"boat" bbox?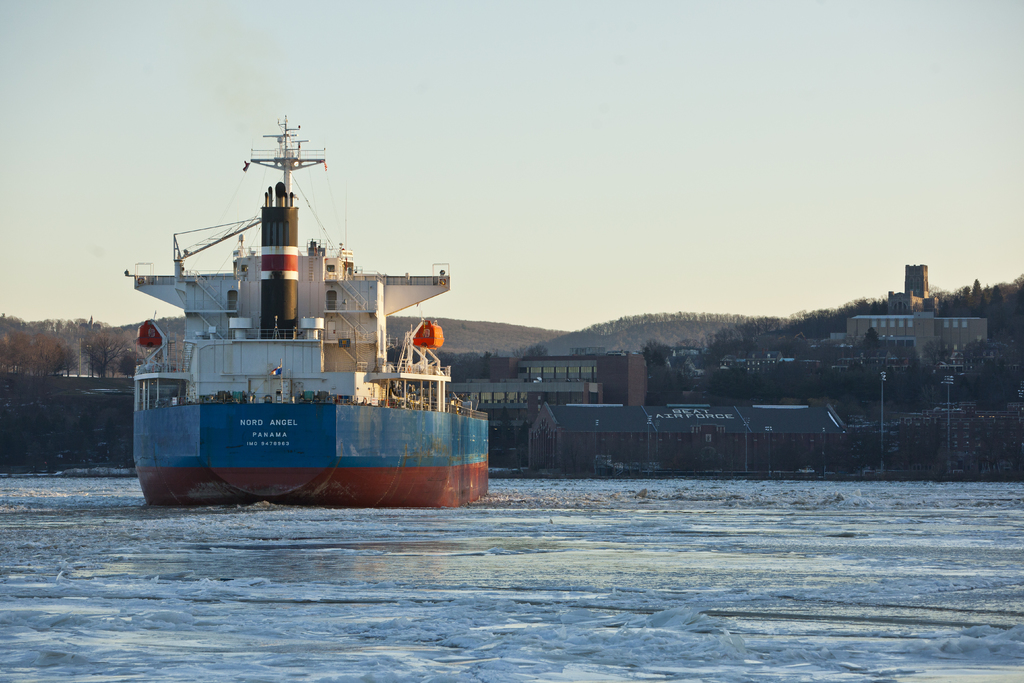
locate(116, 97, 489, 516)
